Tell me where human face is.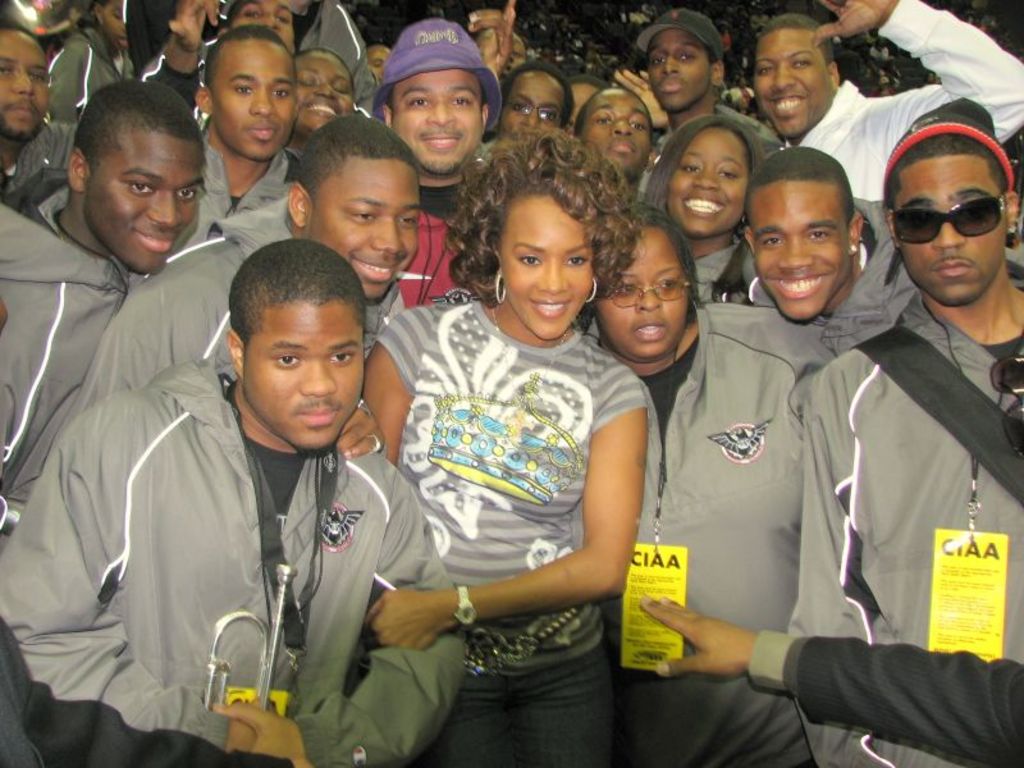
human face is at <bbox>754, 32, 836, 129</bbox>.
